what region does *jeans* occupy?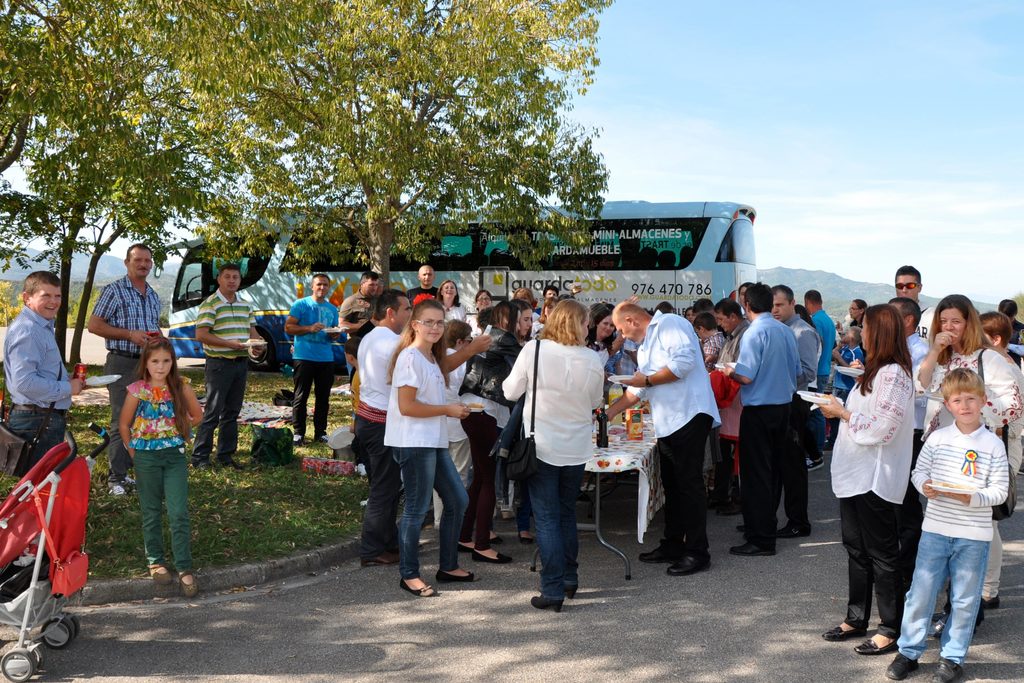
locate(393, 447, 469, 579).
